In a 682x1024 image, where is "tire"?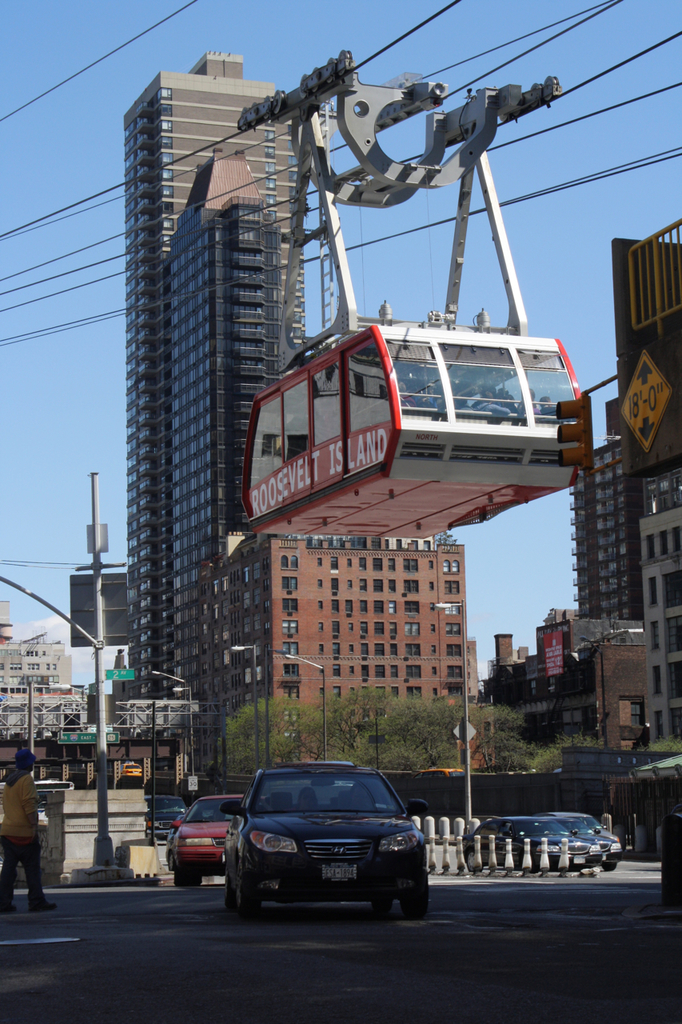
box=[177, 867, 189, 888].
